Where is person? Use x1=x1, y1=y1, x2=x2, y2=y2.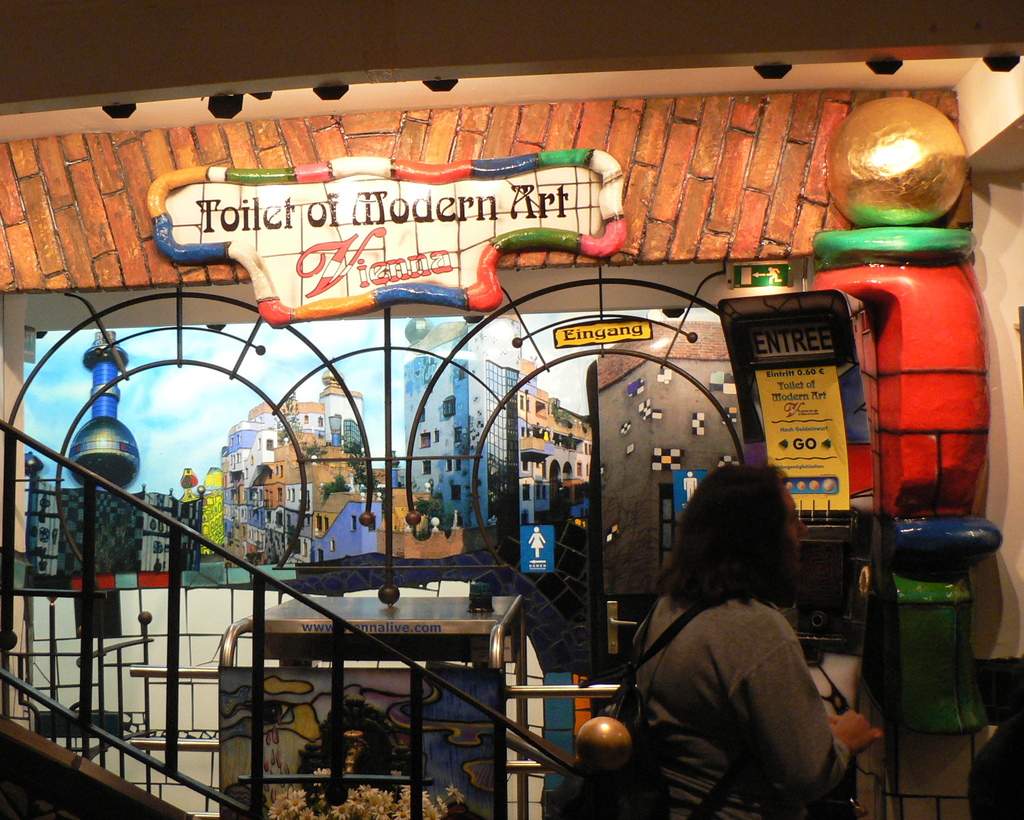
x1=527, y1=524, x2=546, y2=555.
